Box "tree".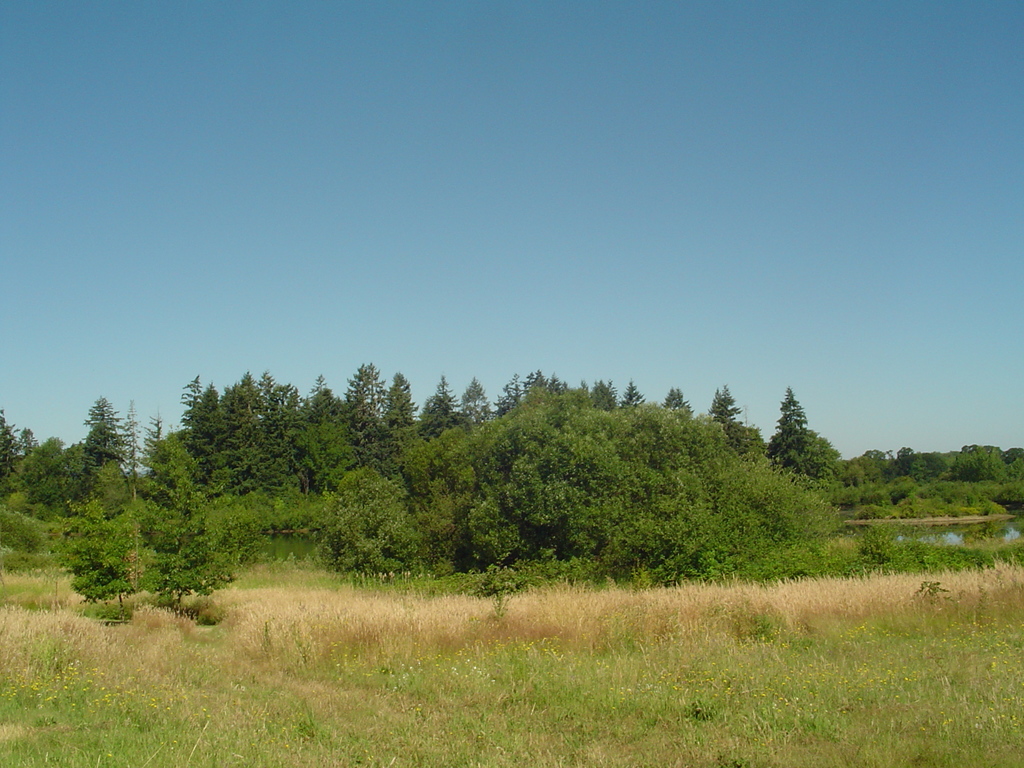
box=[495, 375, 527, 413].
